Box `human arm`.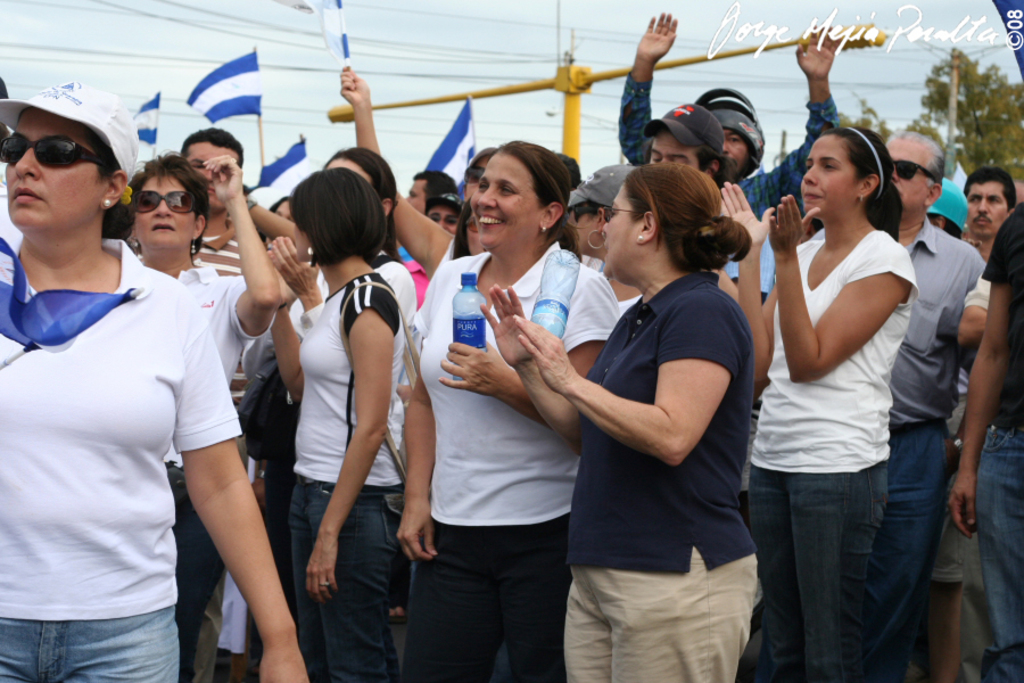
box=[941, 204, 1011, 545].
